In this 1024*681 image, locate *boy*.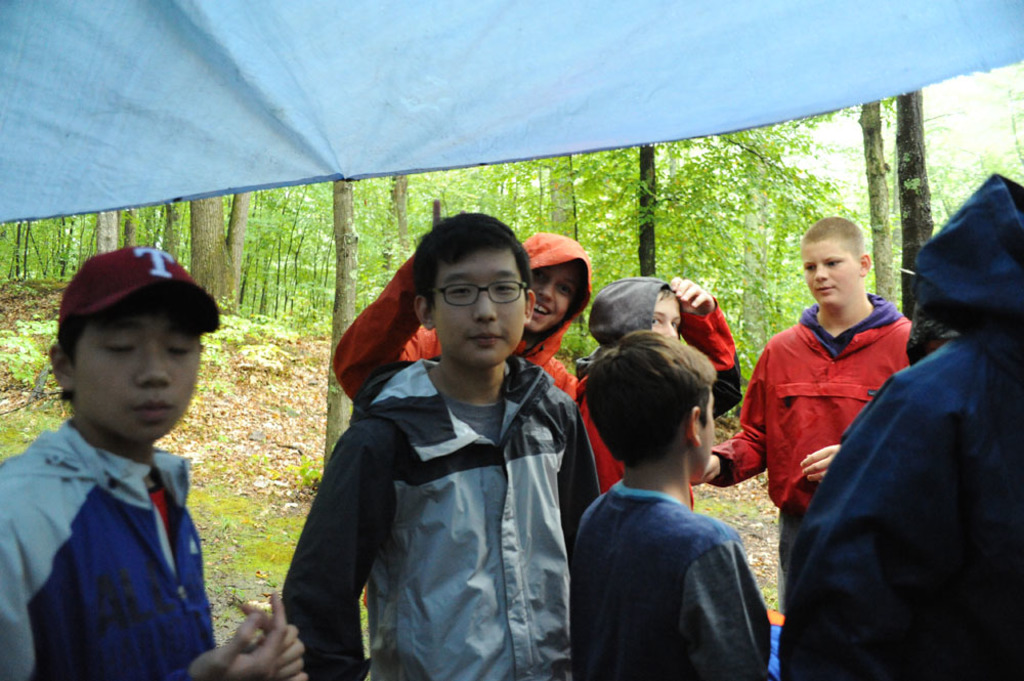
Bounding box: BBox(324, 227, 609, 459).
